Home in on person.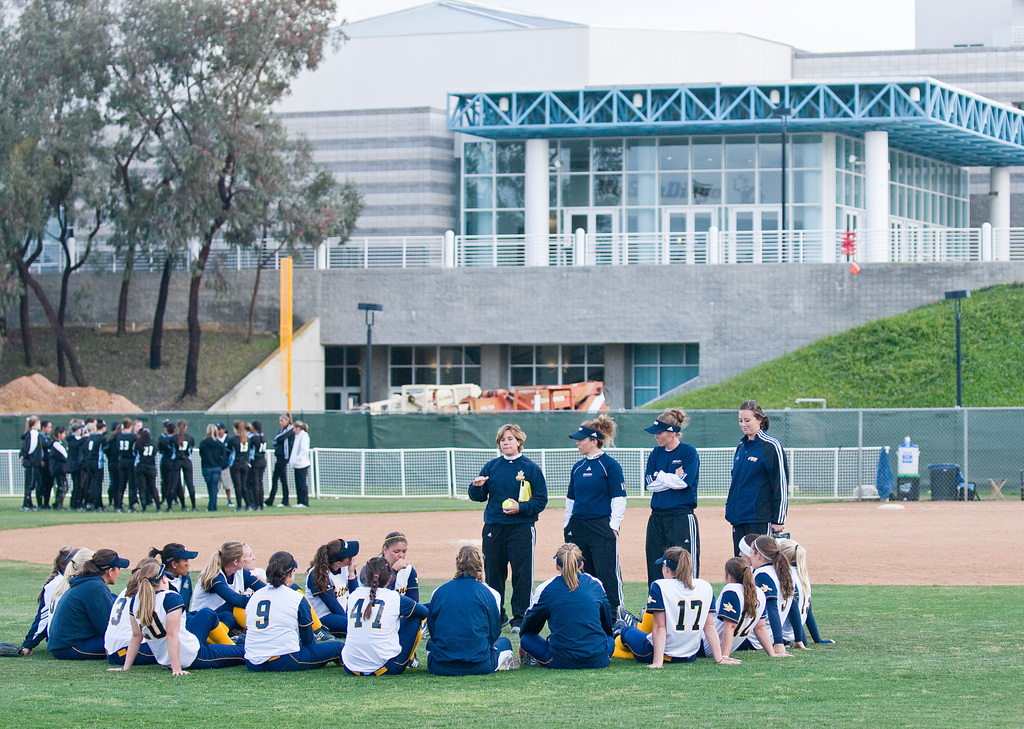
Homed in at crop(648, 409, 699, 588).
